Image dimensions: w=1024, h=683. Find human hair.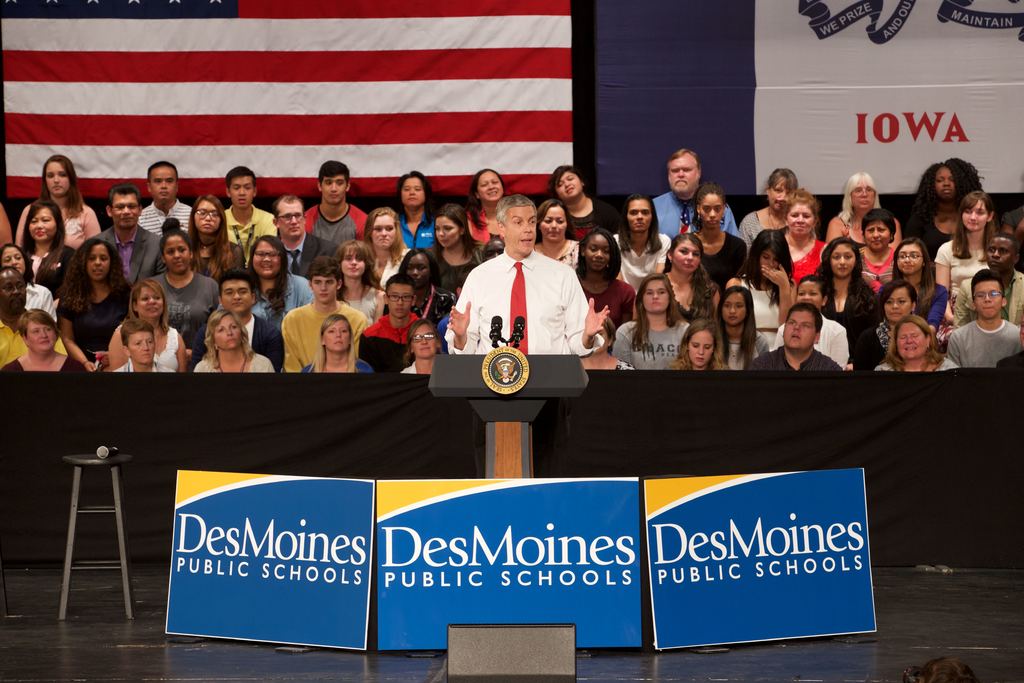
186, 191, 236, 283.
